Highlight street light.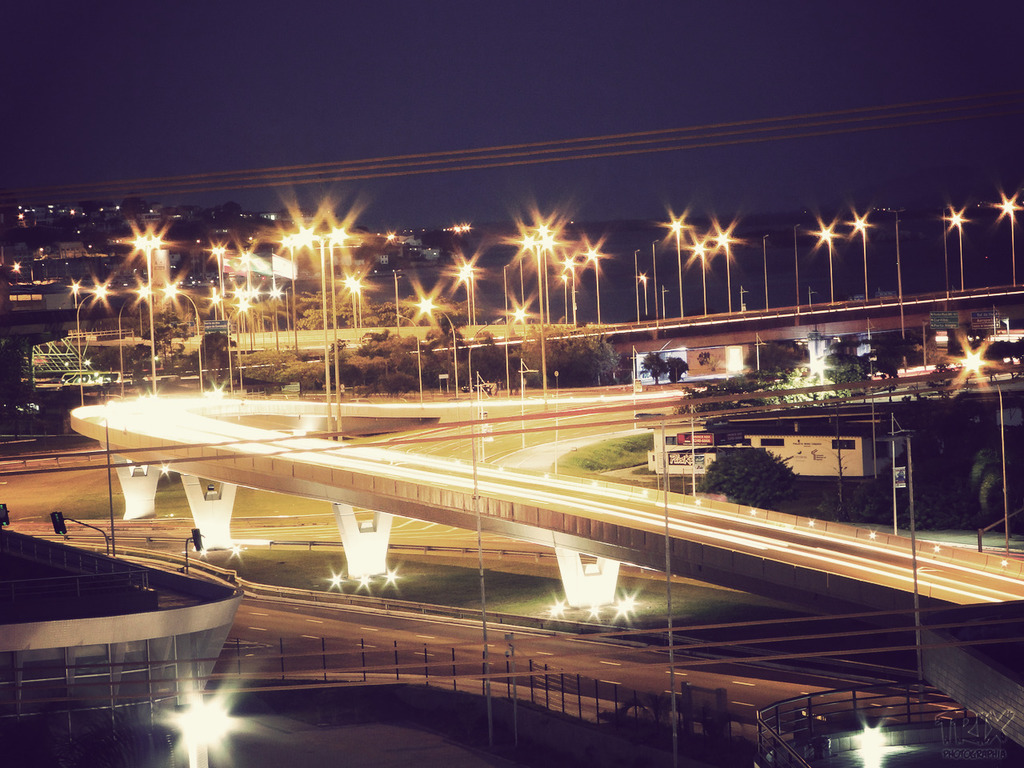
Highlighted region: select_region(992, 191, 1023, 289).
